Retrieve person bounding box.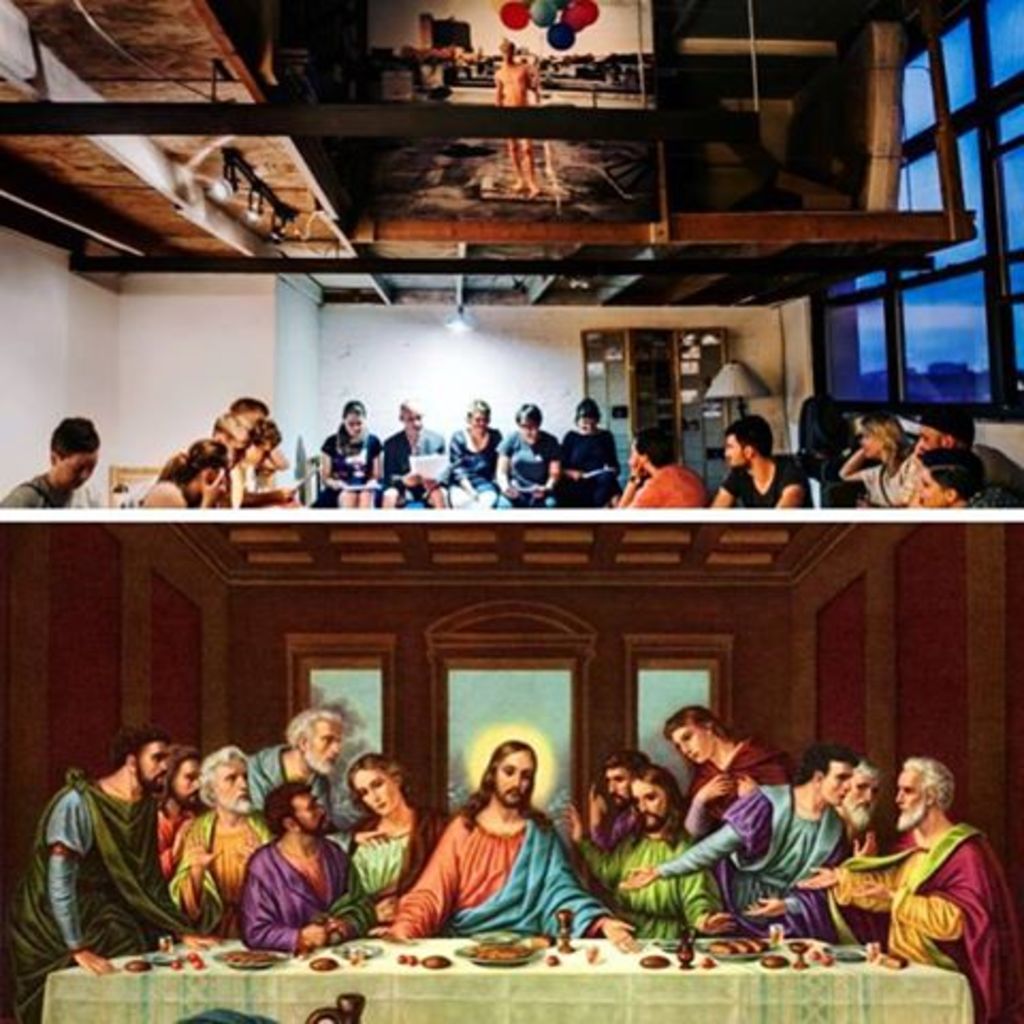
Bounding box: <region>553, 395, 621, 508</region>.
